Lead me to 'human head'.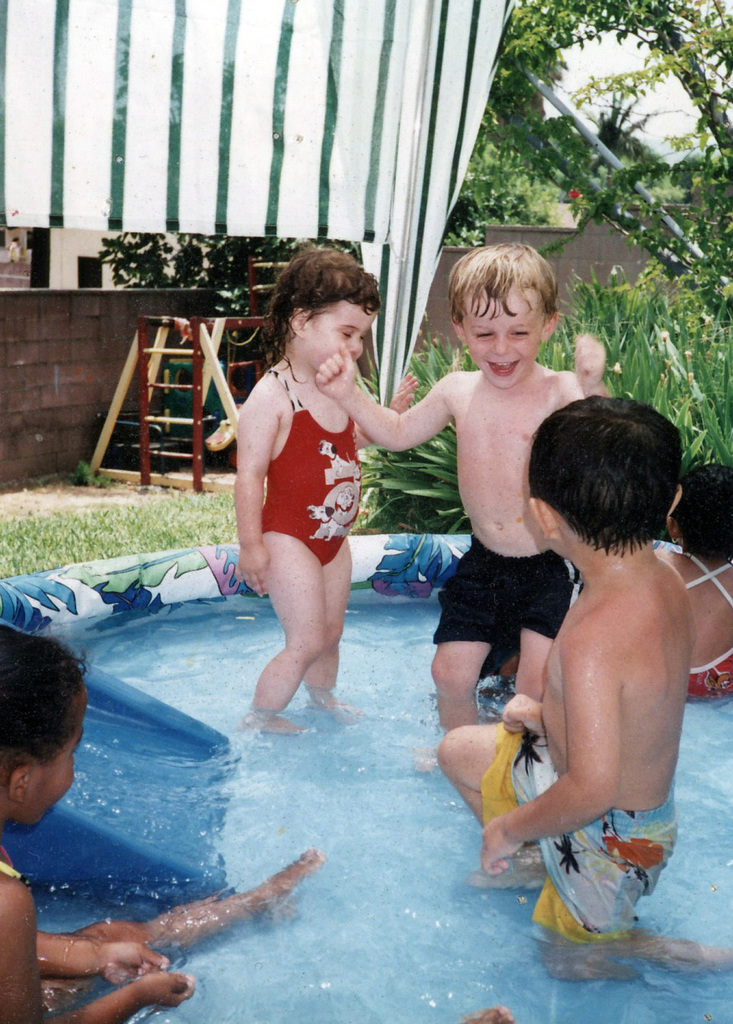
Lead to Rect(529, 396, 680, 562).
